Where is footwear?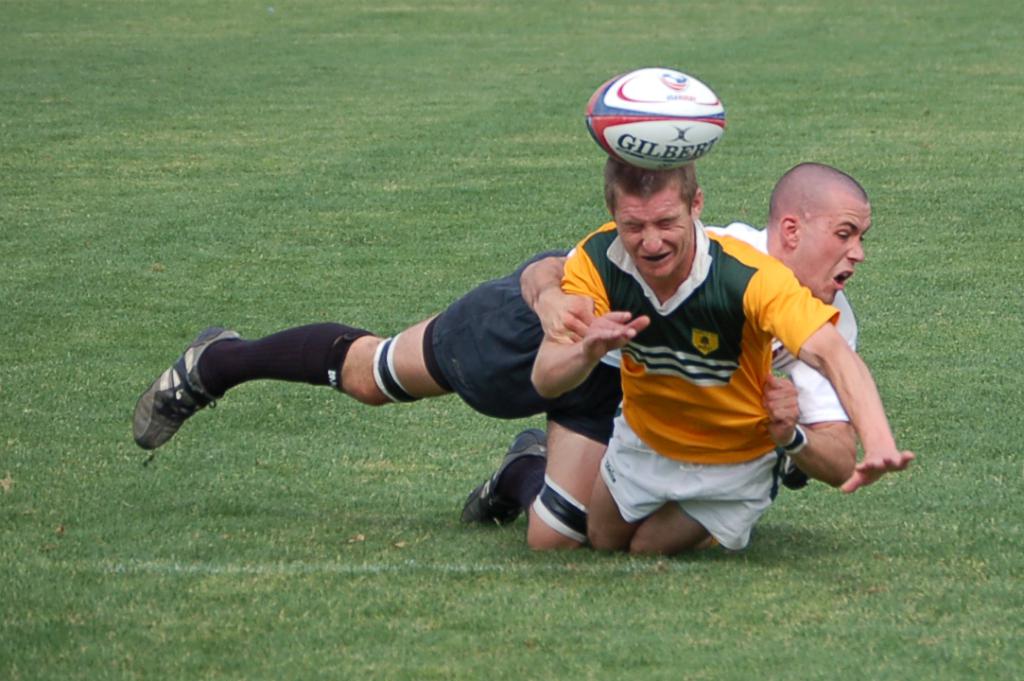
127, 336, 232, 458.
